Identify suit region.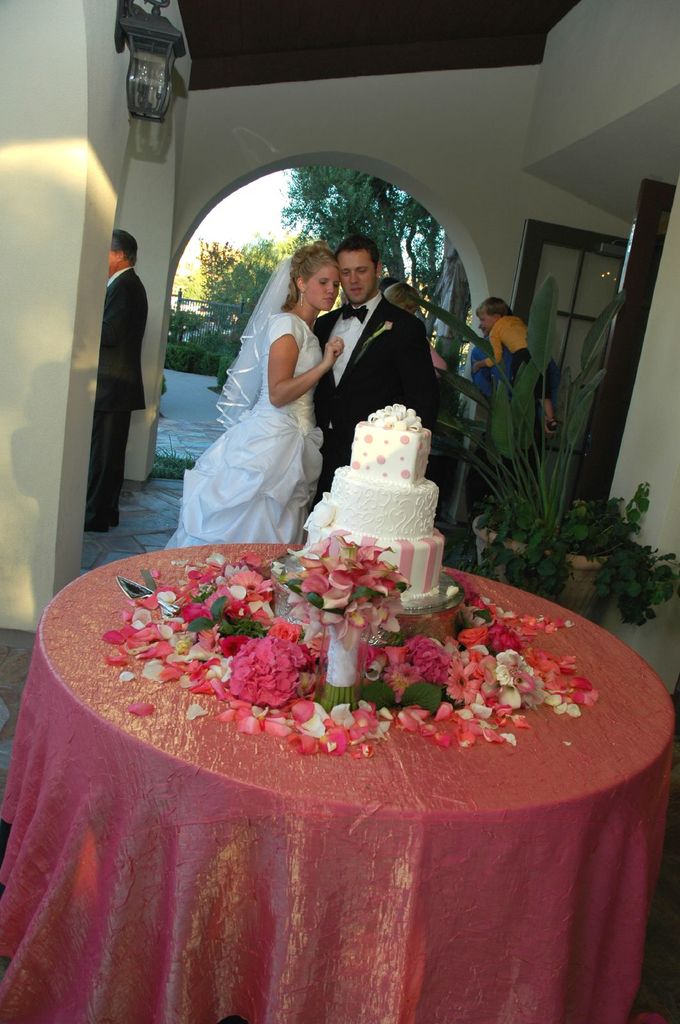
Region: 86 271 150 526.
